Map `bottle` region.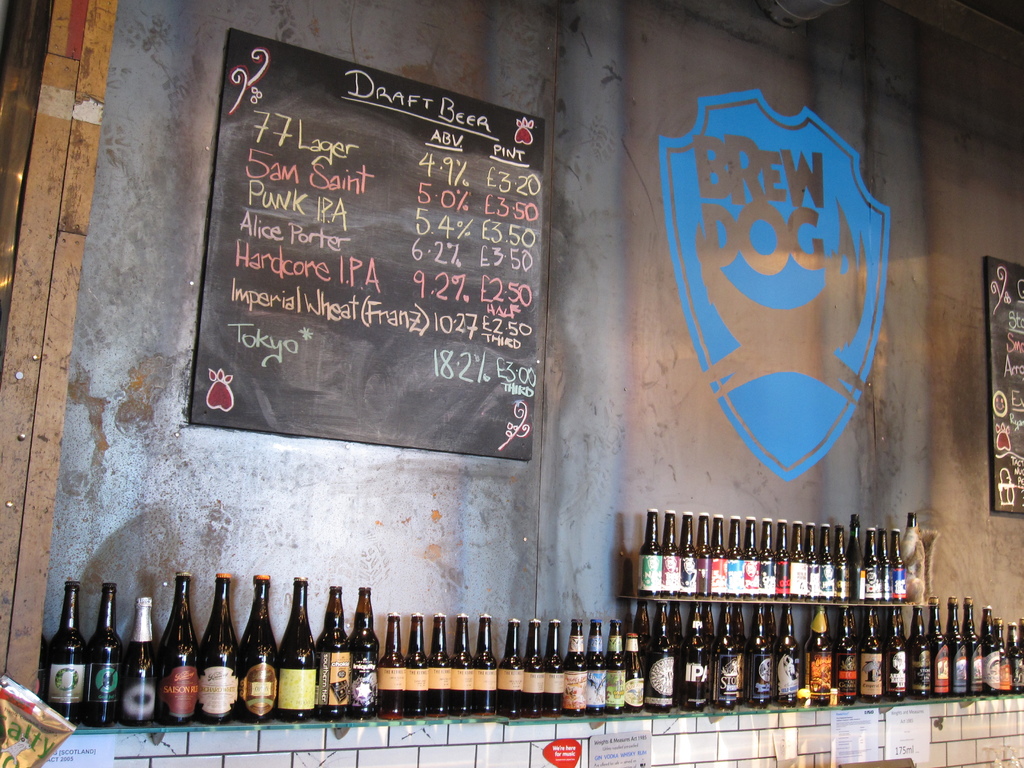
Mapped to BBox(701, 603, 714, 644).
